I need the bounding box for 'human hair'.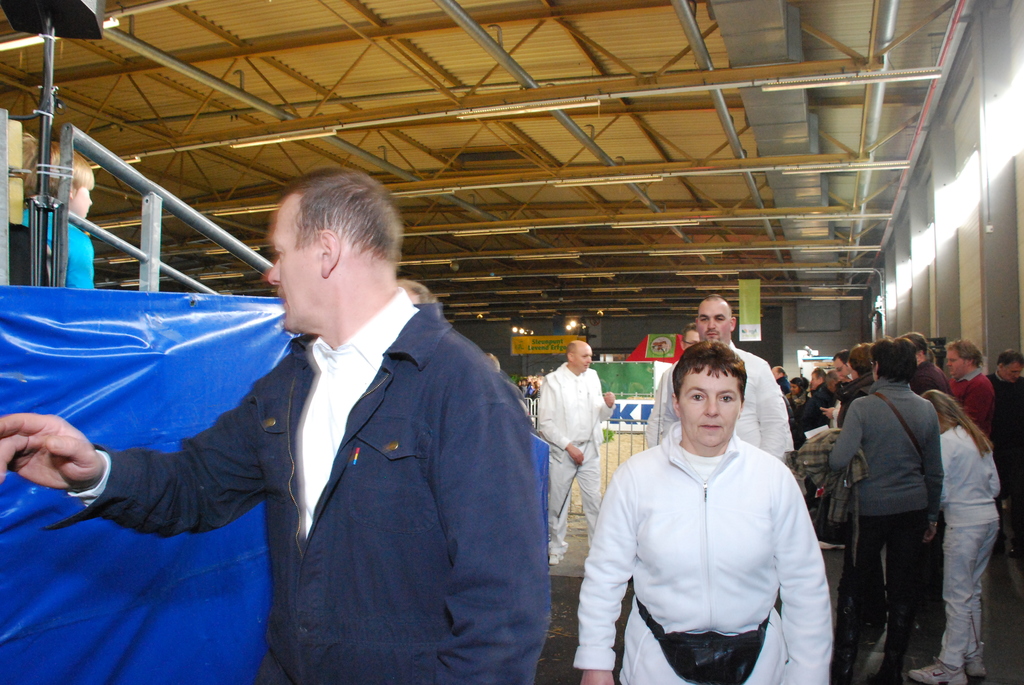
Here it is: 22 137 90 200.
